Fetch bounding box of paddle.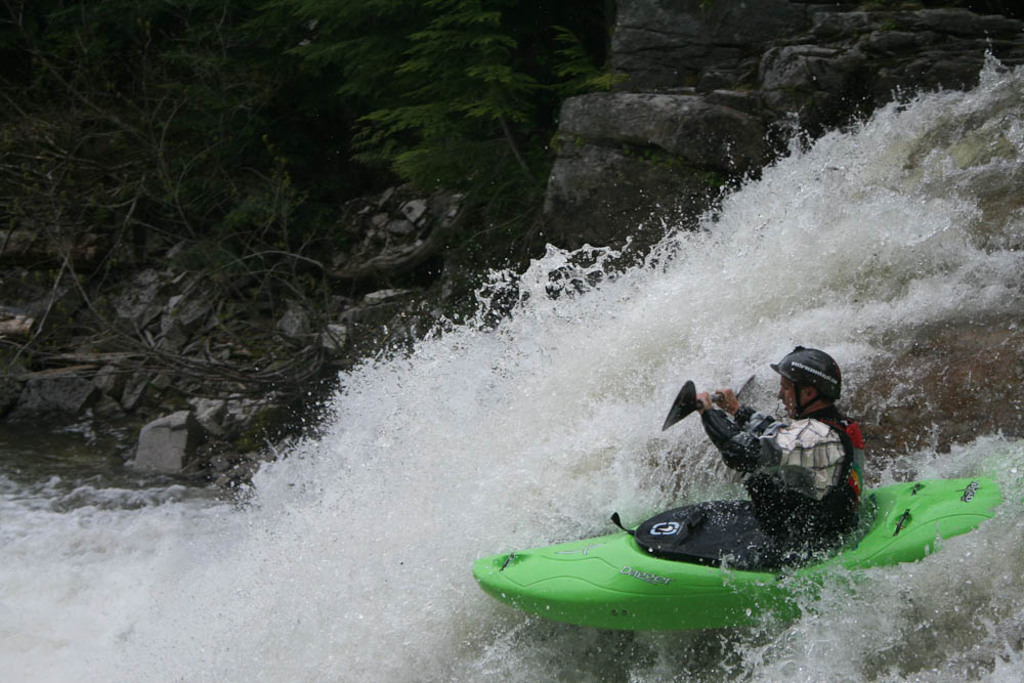
Bbox: select_region(666, 378, 758, 428).
